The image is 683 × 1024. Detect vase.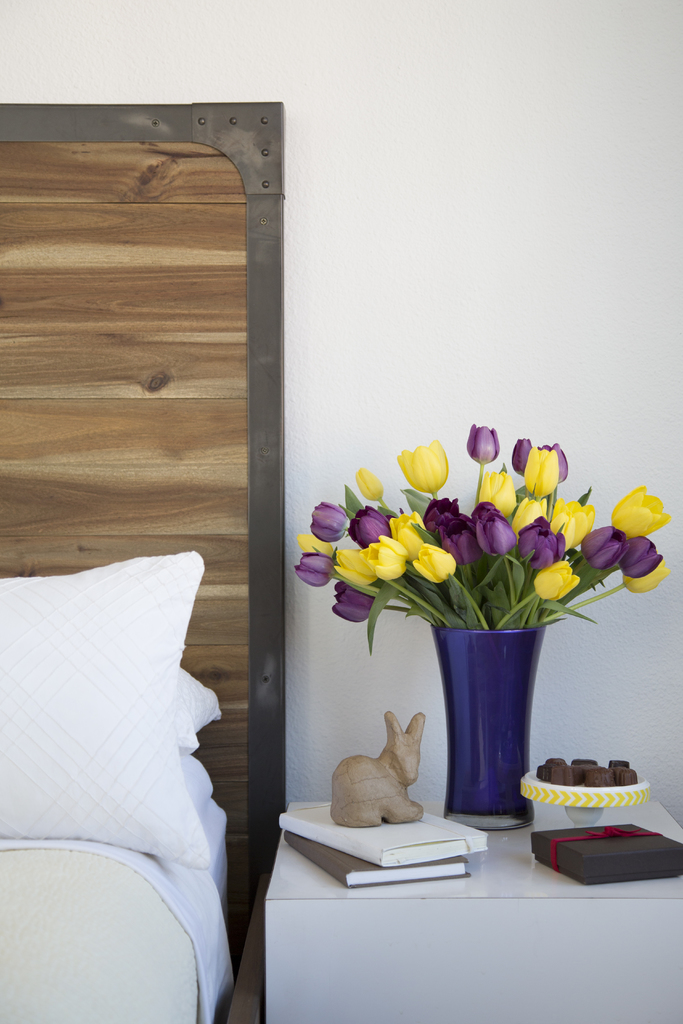
Detection: locate(430, 620, 547, 832).
